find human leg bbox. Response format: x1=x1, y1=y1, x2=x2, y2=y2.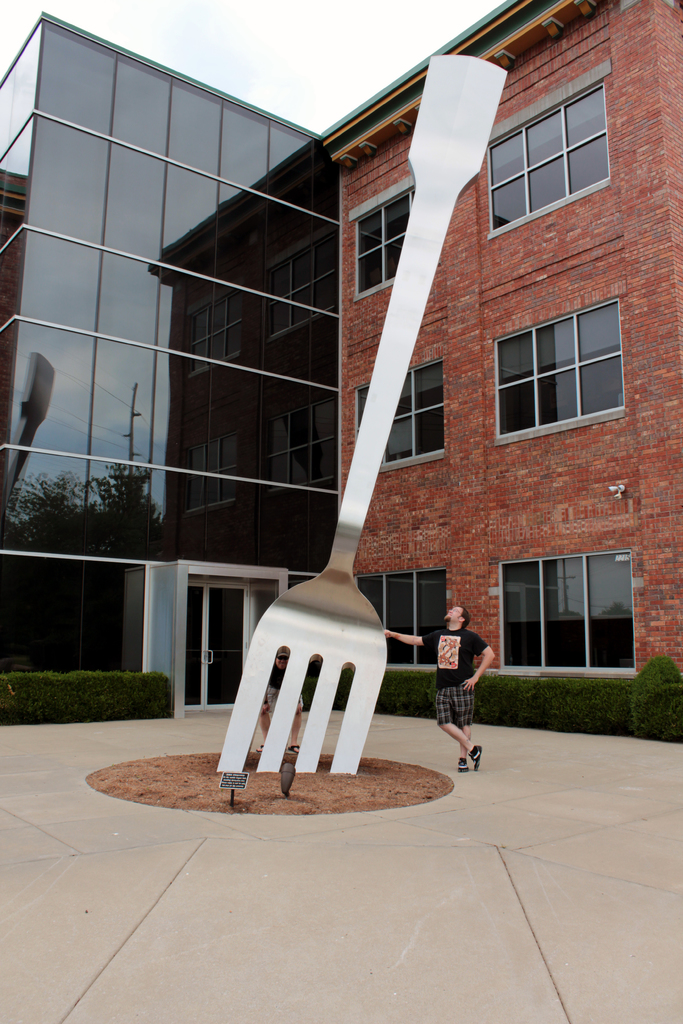
x1=456, y1=686, x2=477, y2=776.
